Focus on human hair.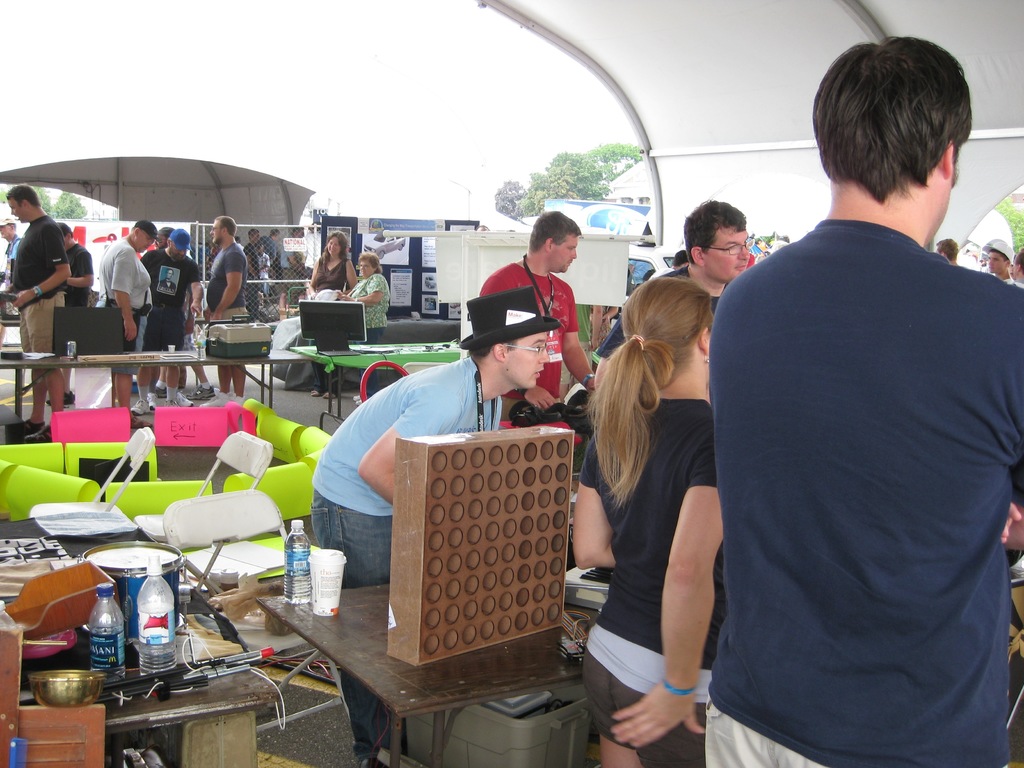
Focused at BBox(826, 33, 977, 237).
